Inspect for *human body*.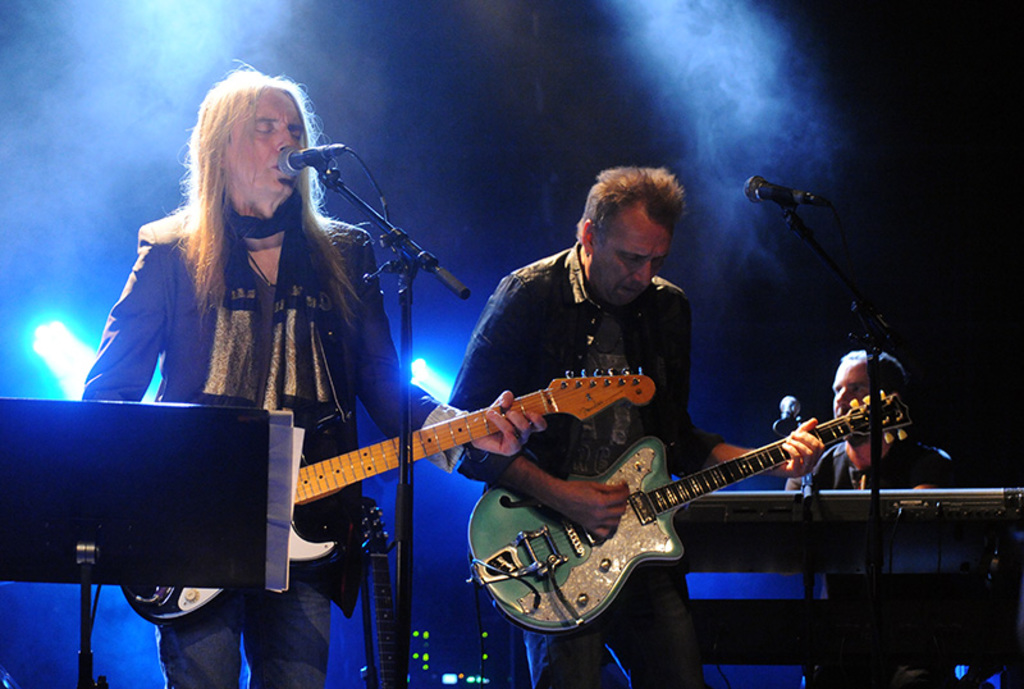
Inspection: <region>778, 435, 972, 688</region>.
